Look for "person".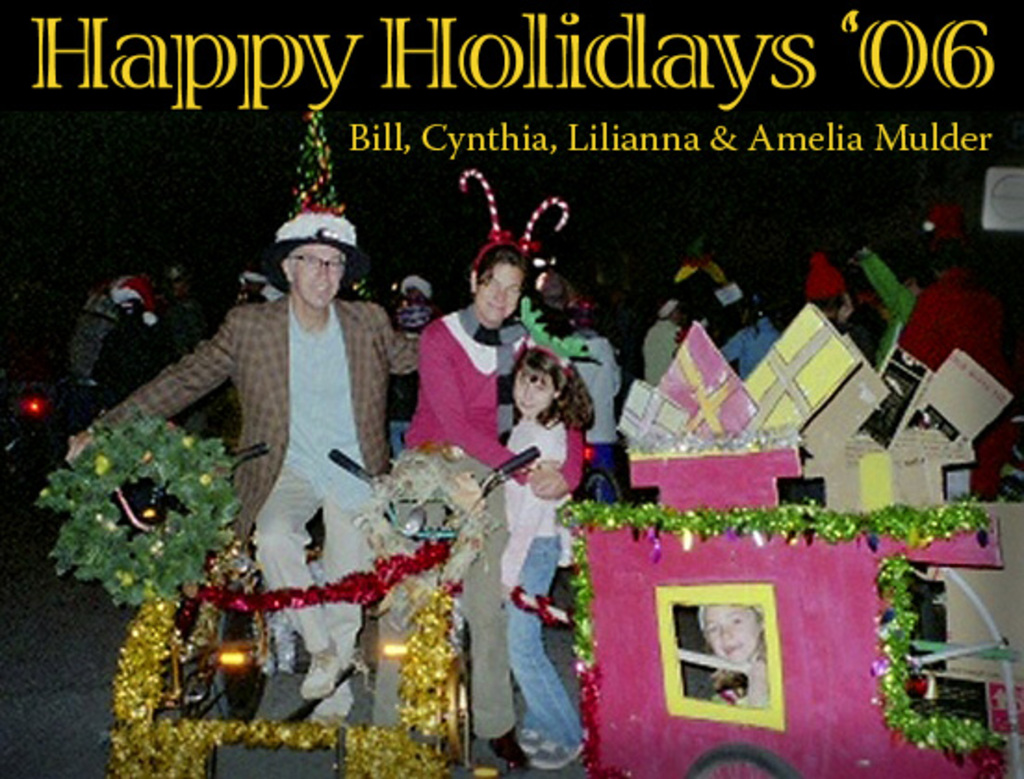
Found: left=378, top=234, right=588, bottom=777.
